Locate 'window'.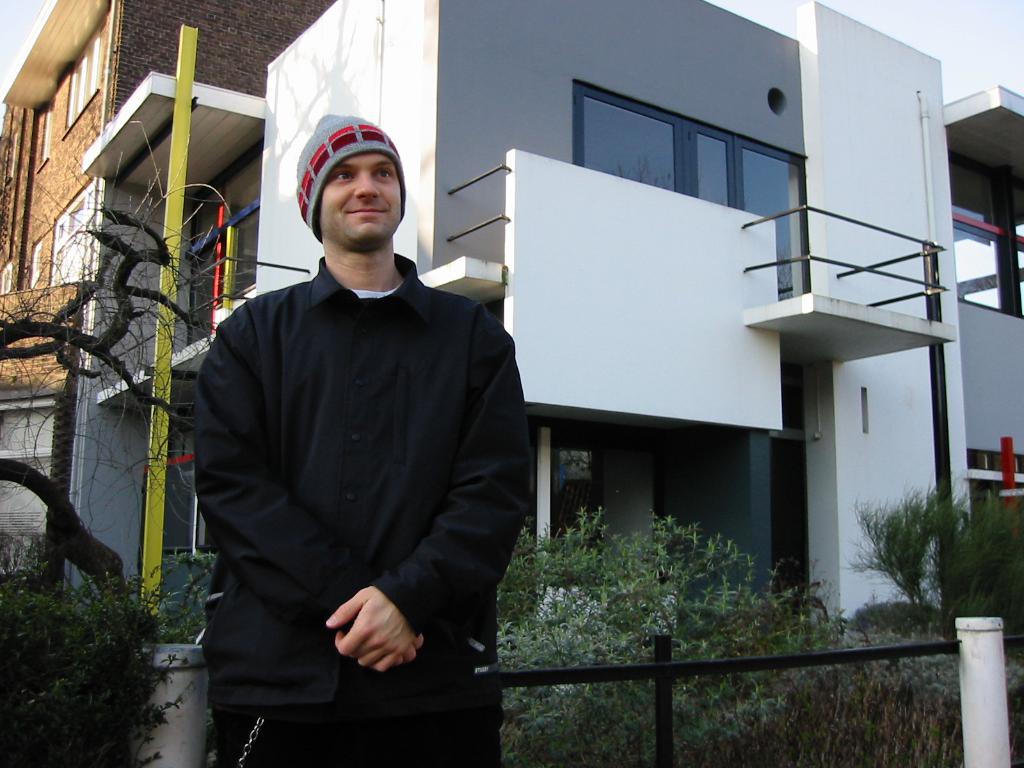
Bounding box: box(48, 182, 95, 354).
